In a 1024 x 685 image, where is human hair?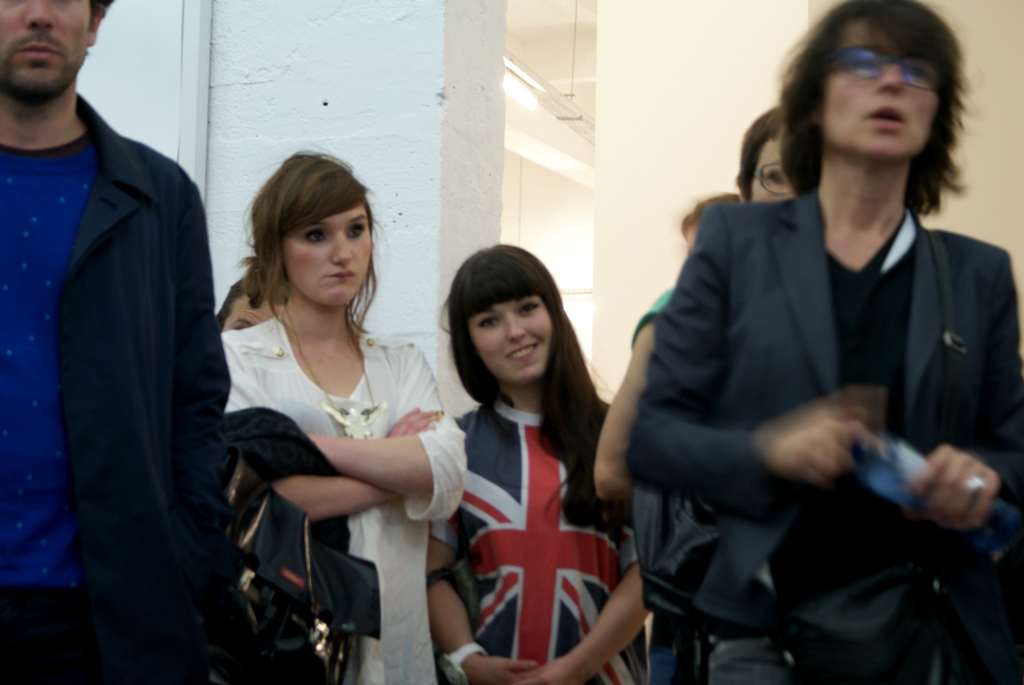
locate(681, 193, 738, 240).
